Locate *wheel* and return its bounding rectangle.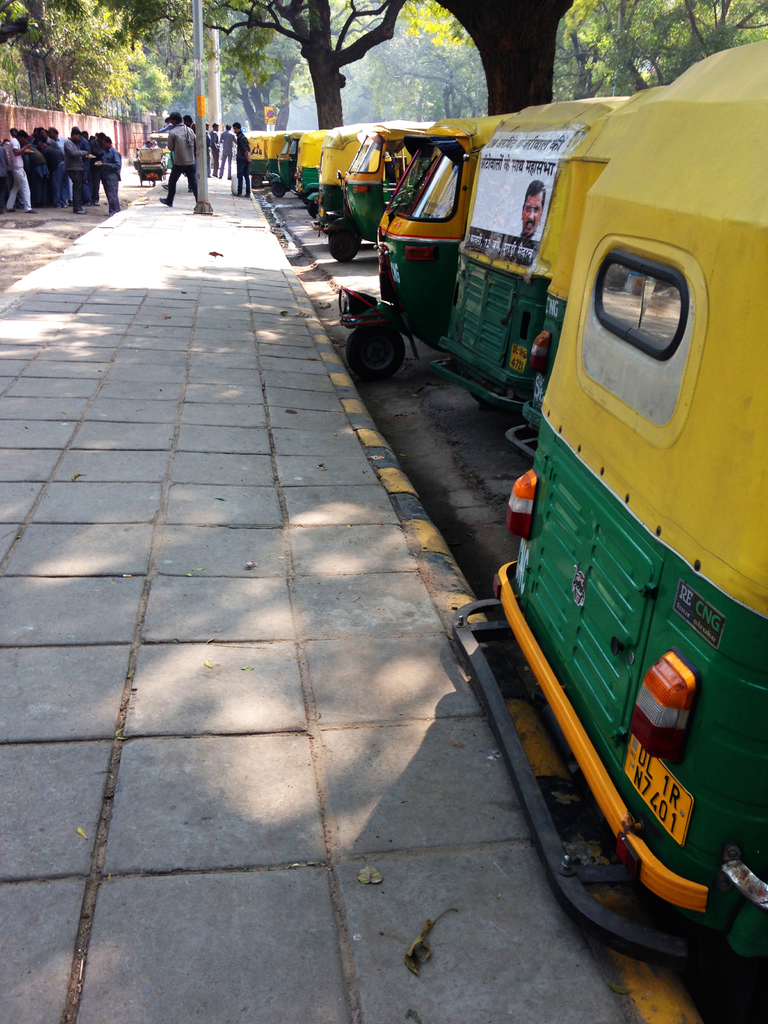
box=[345, 322, 404, 387].
